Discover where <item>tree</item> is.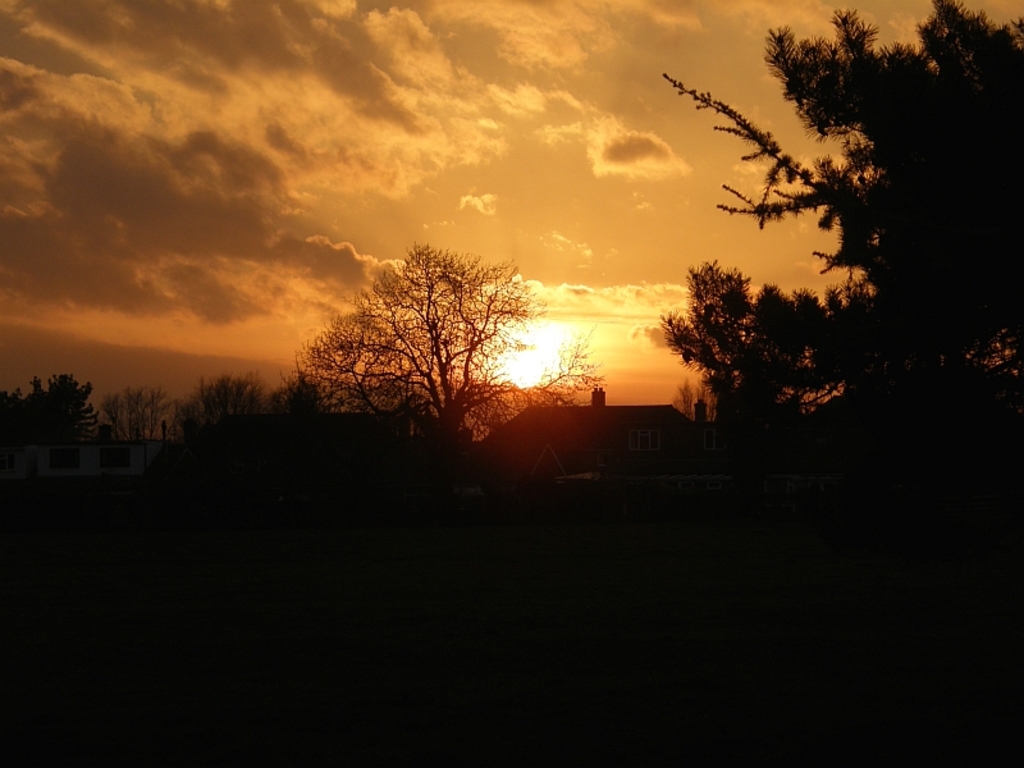
Discovered at locate(95, 387, 172, 475).
